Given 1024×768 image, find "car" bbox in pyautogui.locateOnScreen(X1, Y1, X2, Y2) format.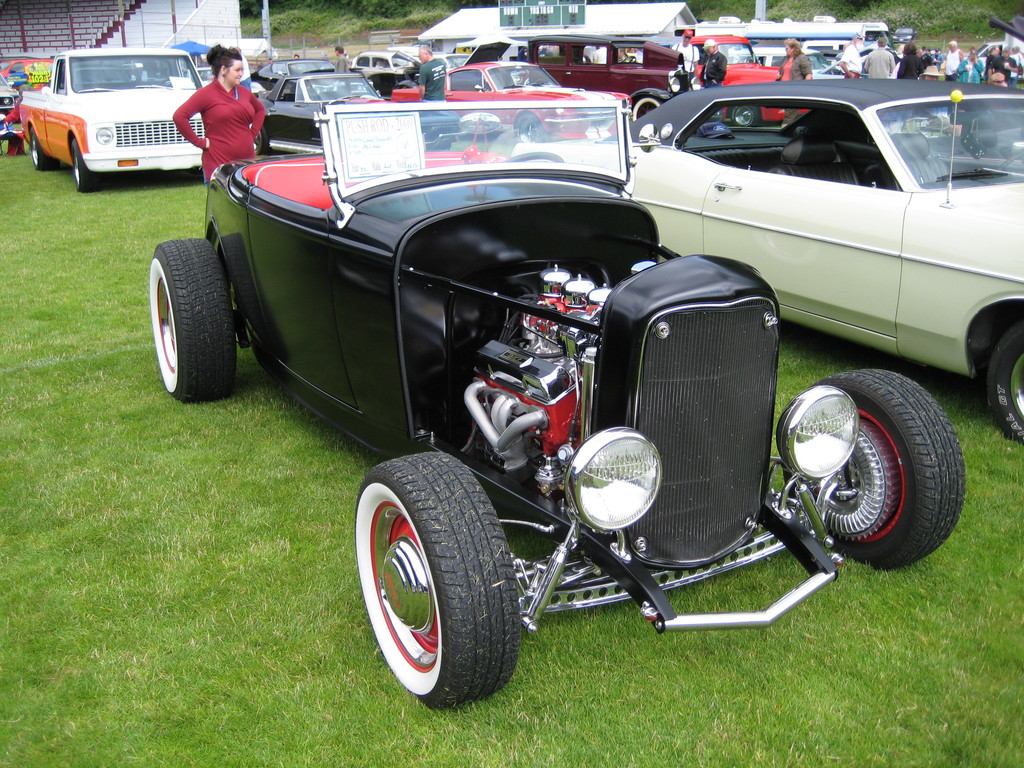
pyautogui.locateOnScreen(514, 74, 1023, 450).
